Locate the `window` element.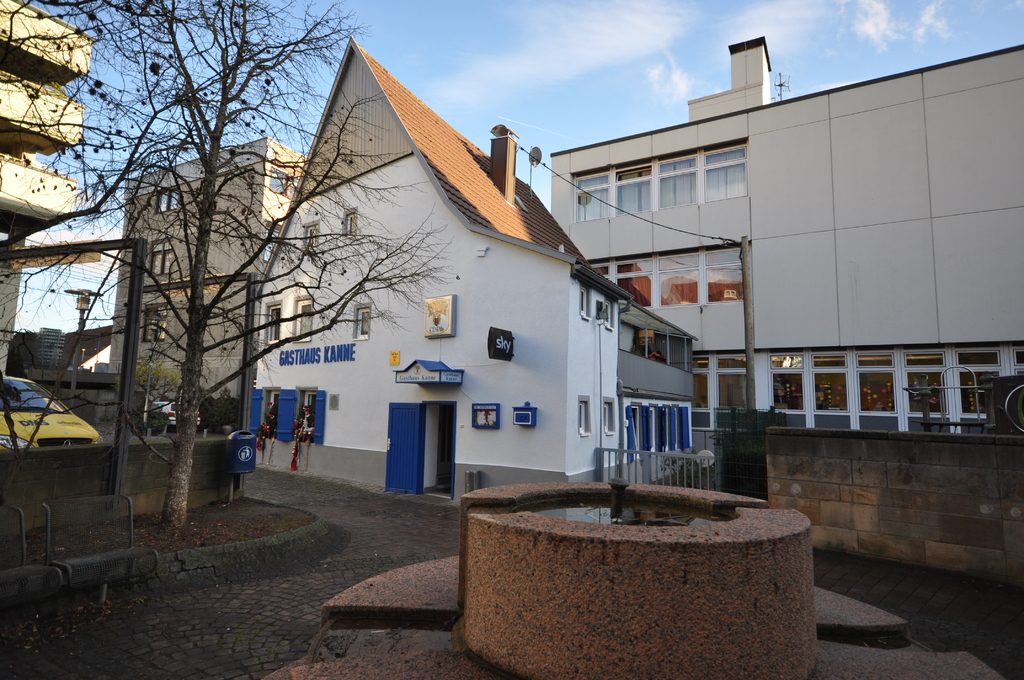
Element bbox: bbox=(771, 355, 808, 413).
